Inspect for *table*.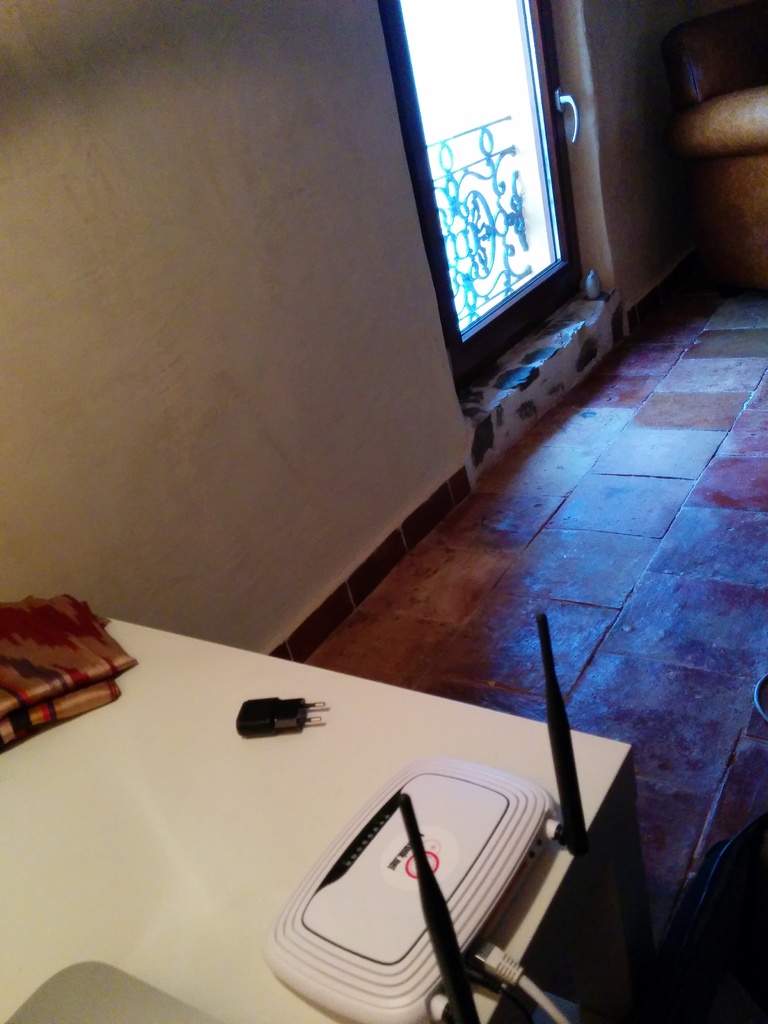
Inspection: <box>0,614,648,1023</box>.
